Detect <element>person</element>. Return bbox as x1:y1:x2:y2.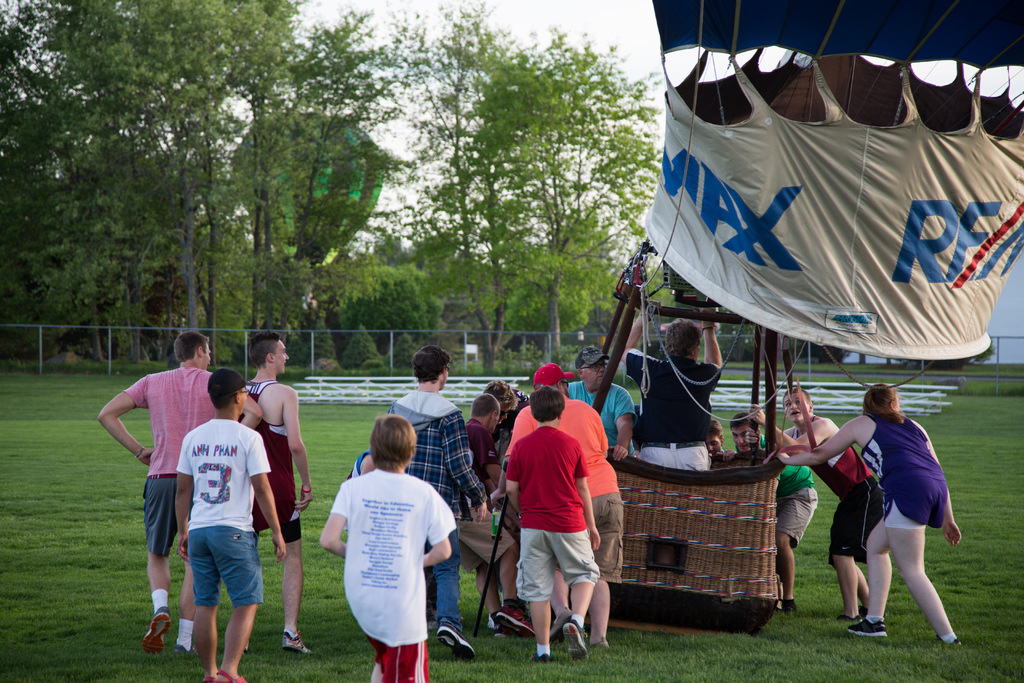
506:388:600:661.
